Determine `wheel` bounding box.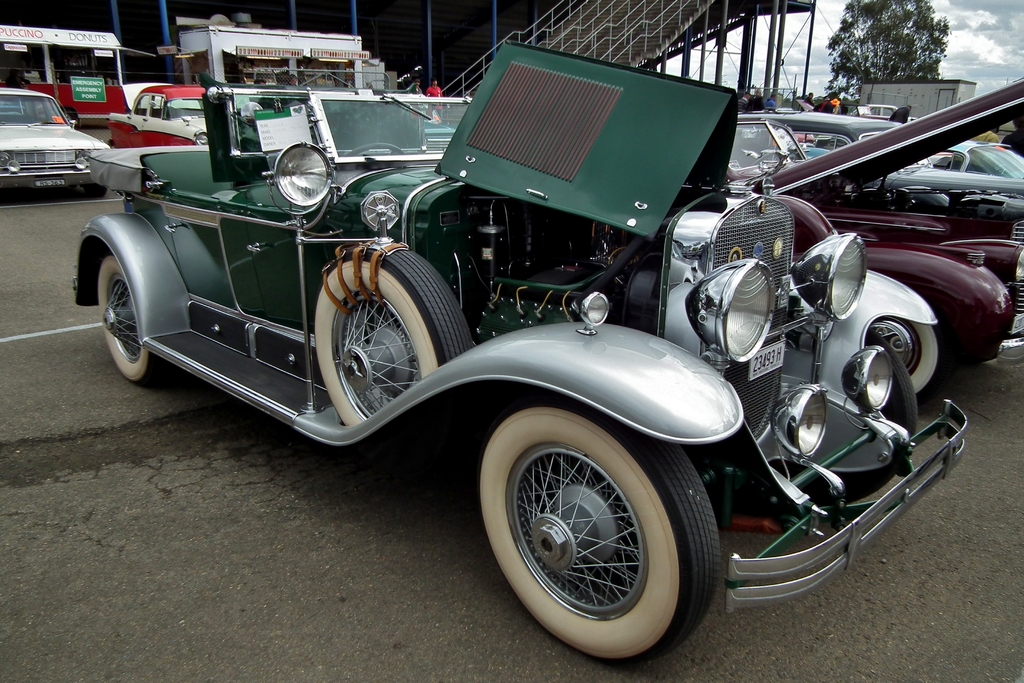
Determined: 895 285 945 411.
